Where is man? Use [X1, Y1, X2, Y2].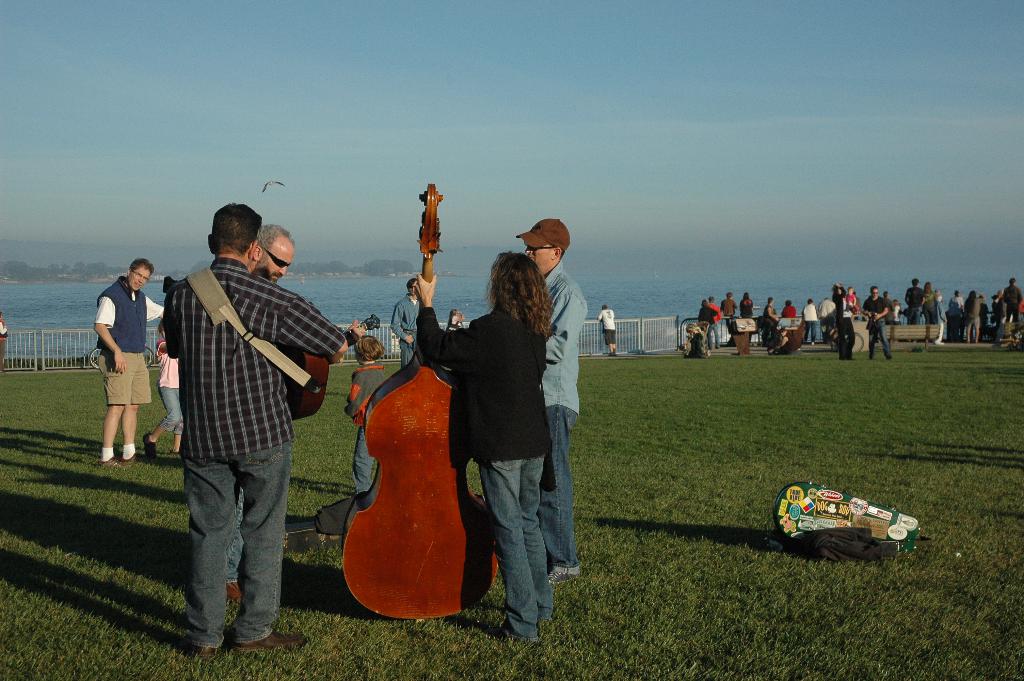
[390, 277, 418, 366].
